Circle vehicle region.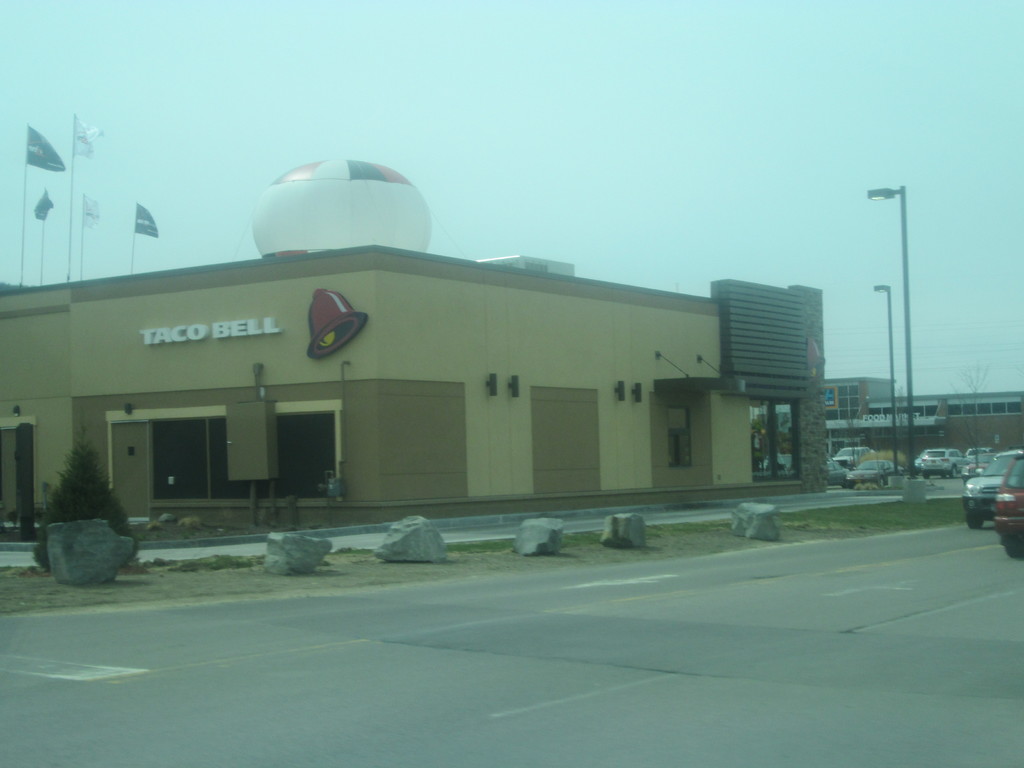
Region: pyautogui.locateOnScreen(845, 458, 905, 486).
